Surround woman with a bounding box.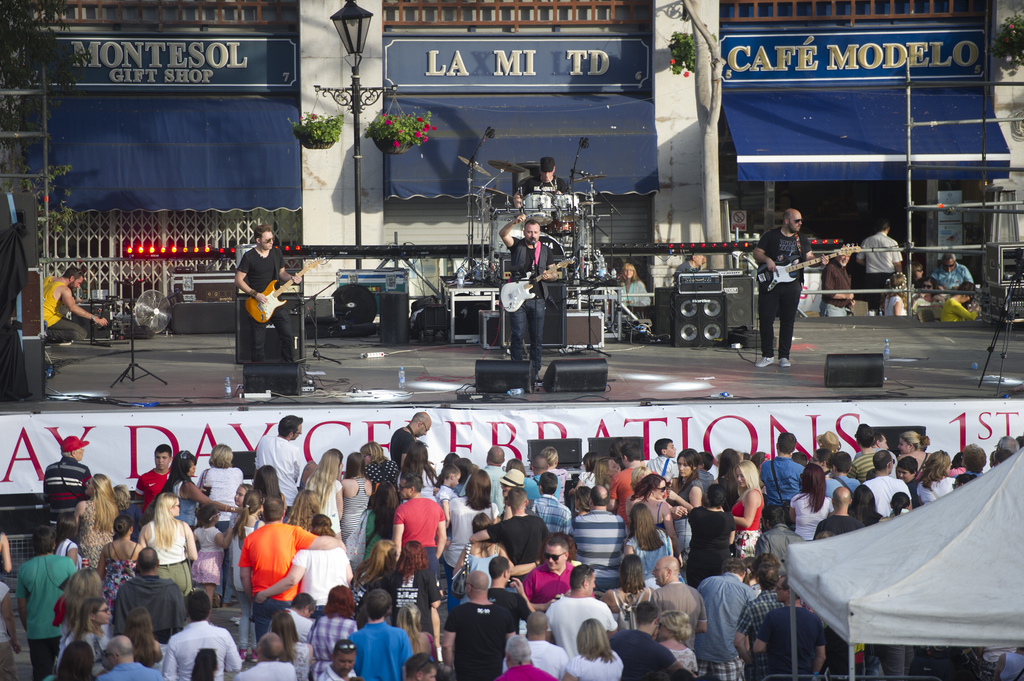
bbox=(669, 449, 707, 520).
